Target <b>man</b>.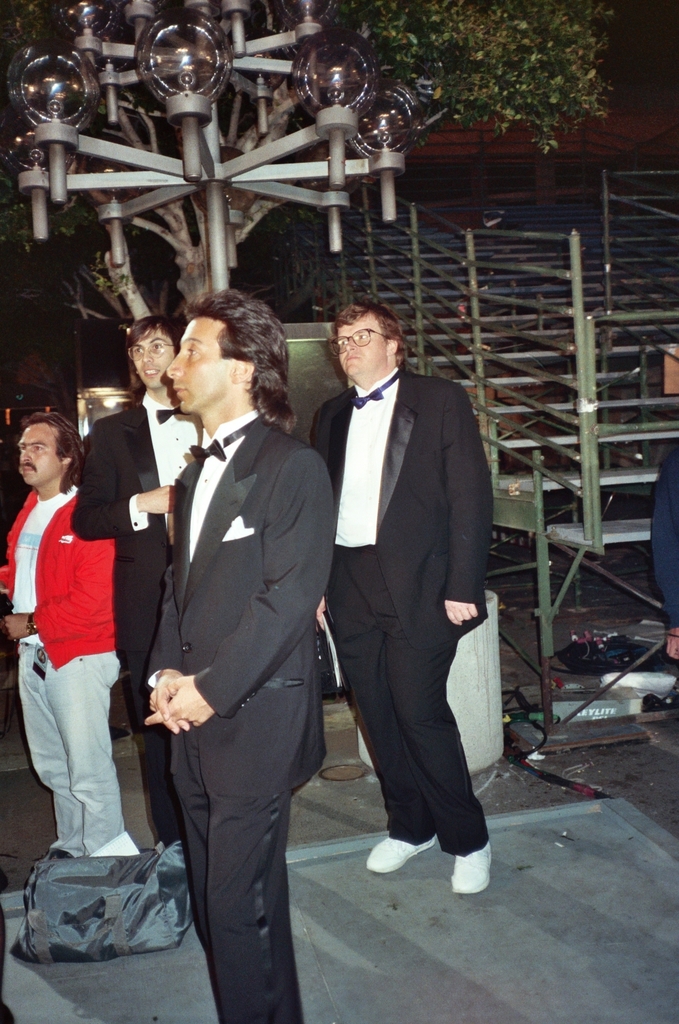
Target region: {"left": 299, "top": 298, "right": 502, "bottom": 890}.
